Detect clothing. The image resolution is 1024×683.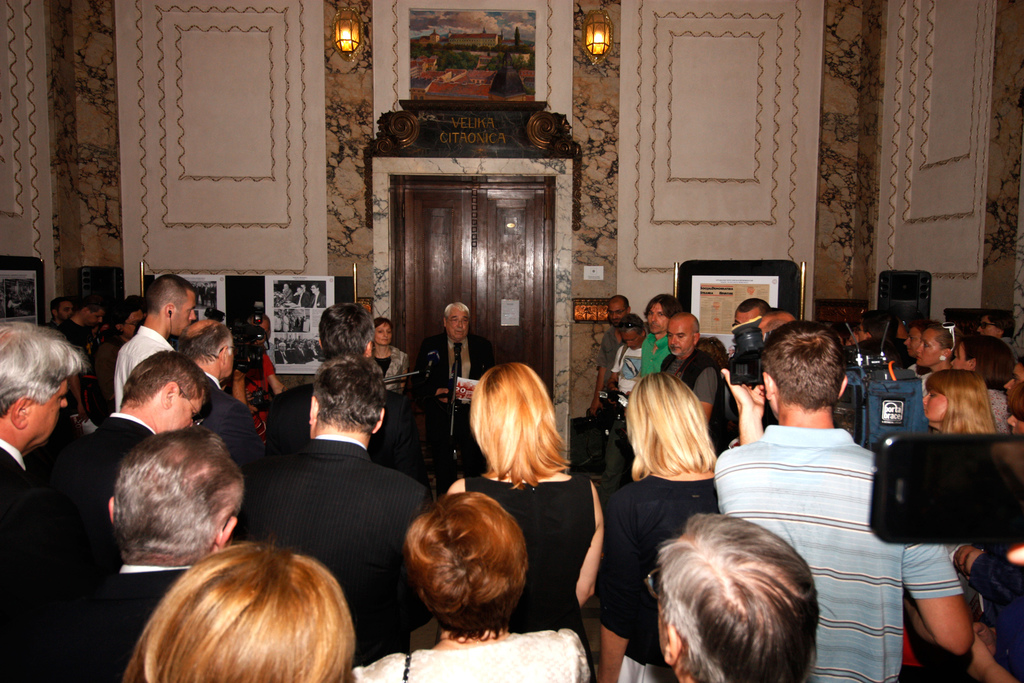
[left=186, top=374, right=259, bottom=462].
